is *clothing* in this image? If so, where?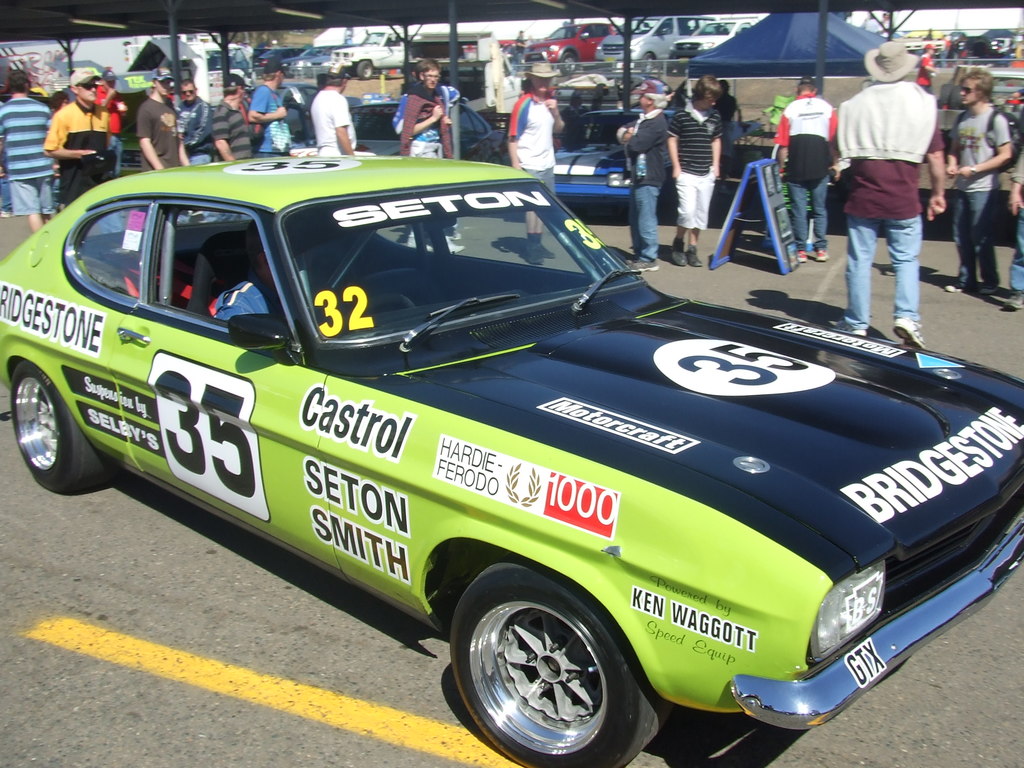
Yes, at [208, 97, 254, 159].
